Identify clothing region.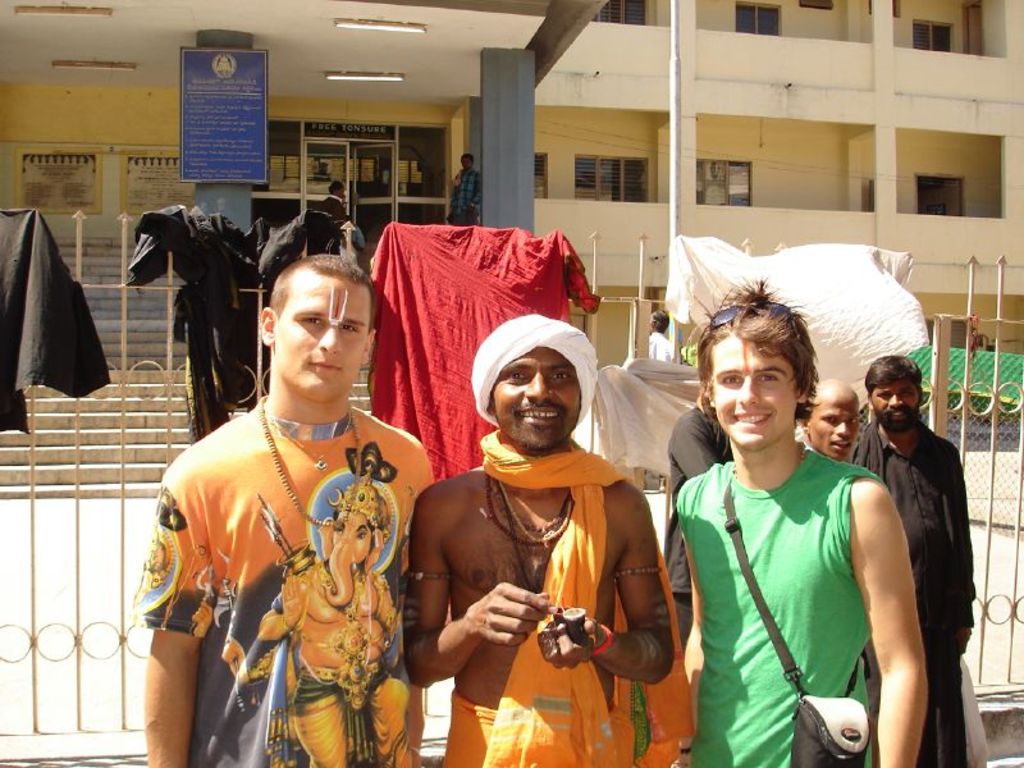
Region: Rect(133, 404, 443, 767).
